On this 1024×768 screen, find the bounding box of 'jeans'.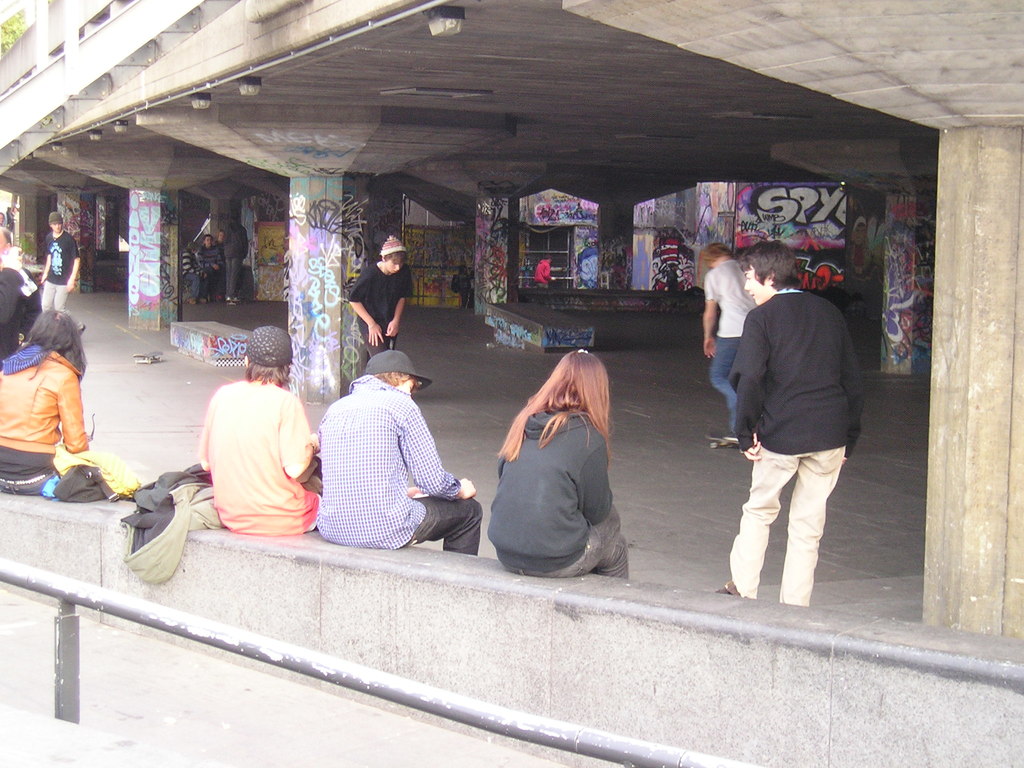
Bounding box: x1=401, y1=494, x2=484, y2=555.
